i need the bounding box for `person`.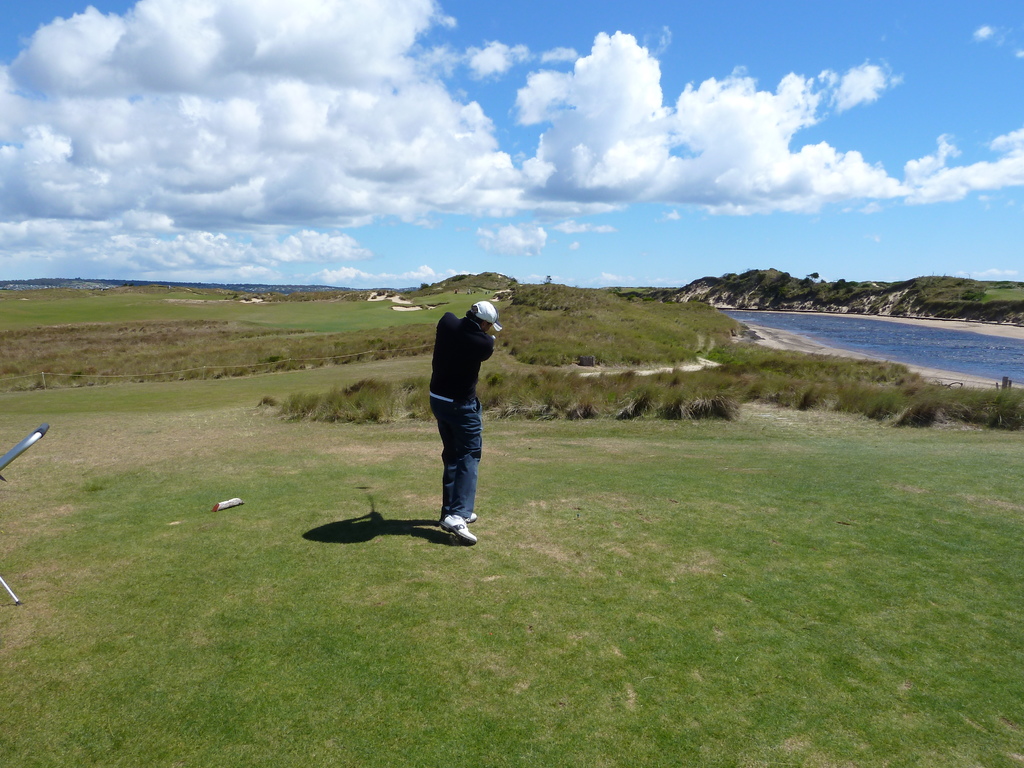
Here it is: 488,290,491,294.
